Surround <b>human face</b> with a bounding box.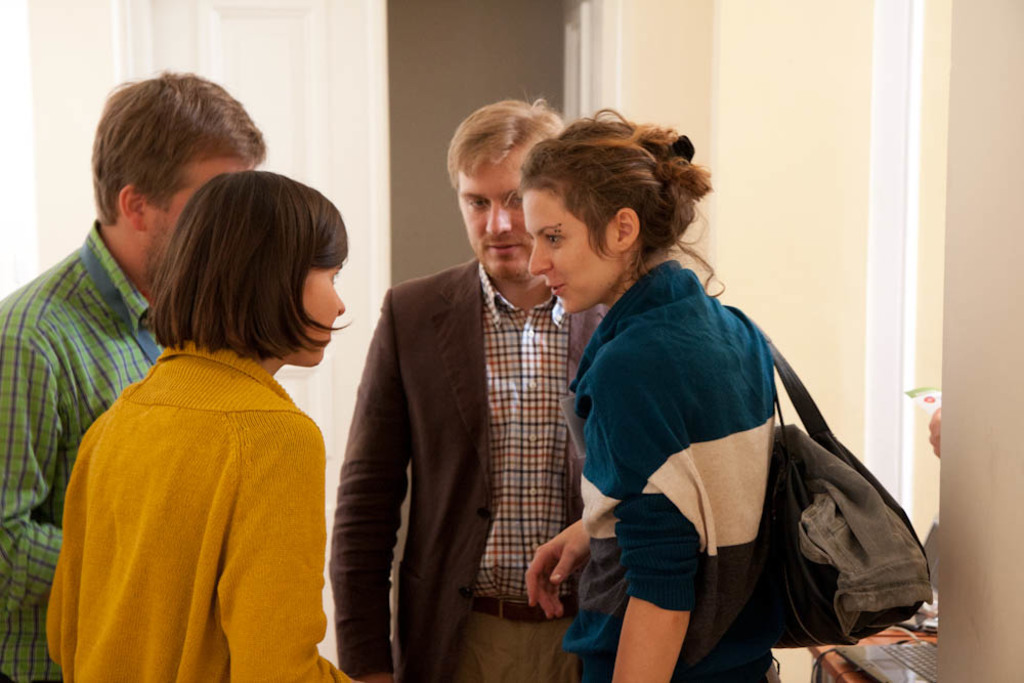
pyautogui.locateOnScreen(293, 262, 347, 360).
